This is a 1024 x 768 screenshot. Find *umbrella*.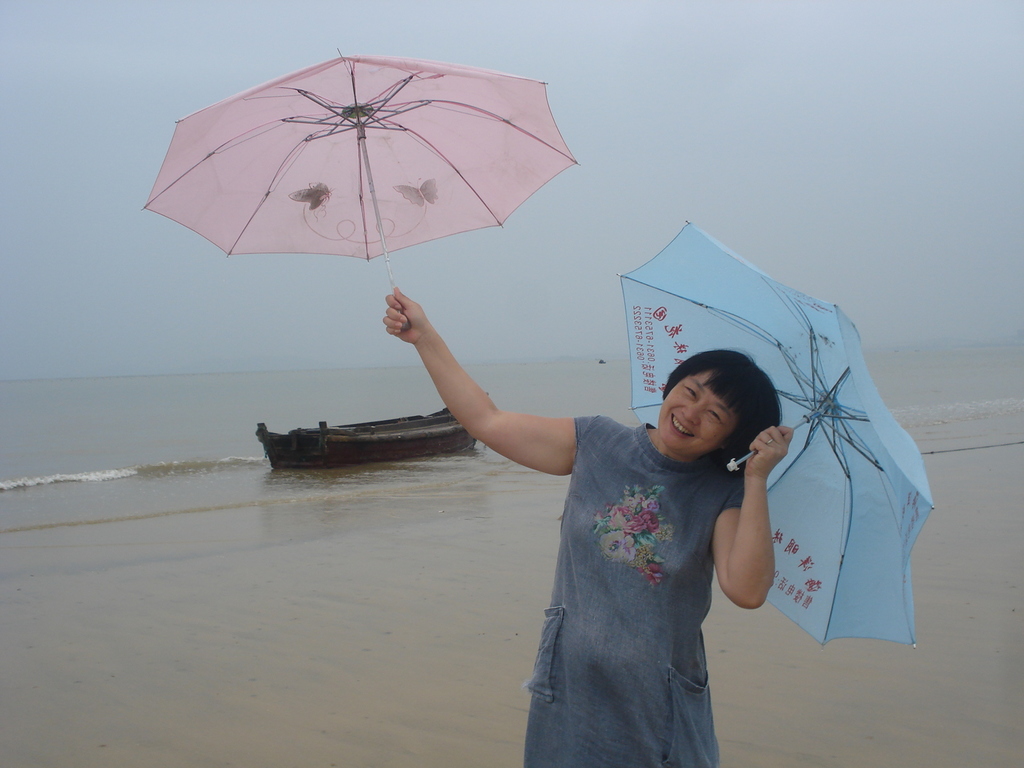
Bounding box: region(145, 47, 580, 307).
